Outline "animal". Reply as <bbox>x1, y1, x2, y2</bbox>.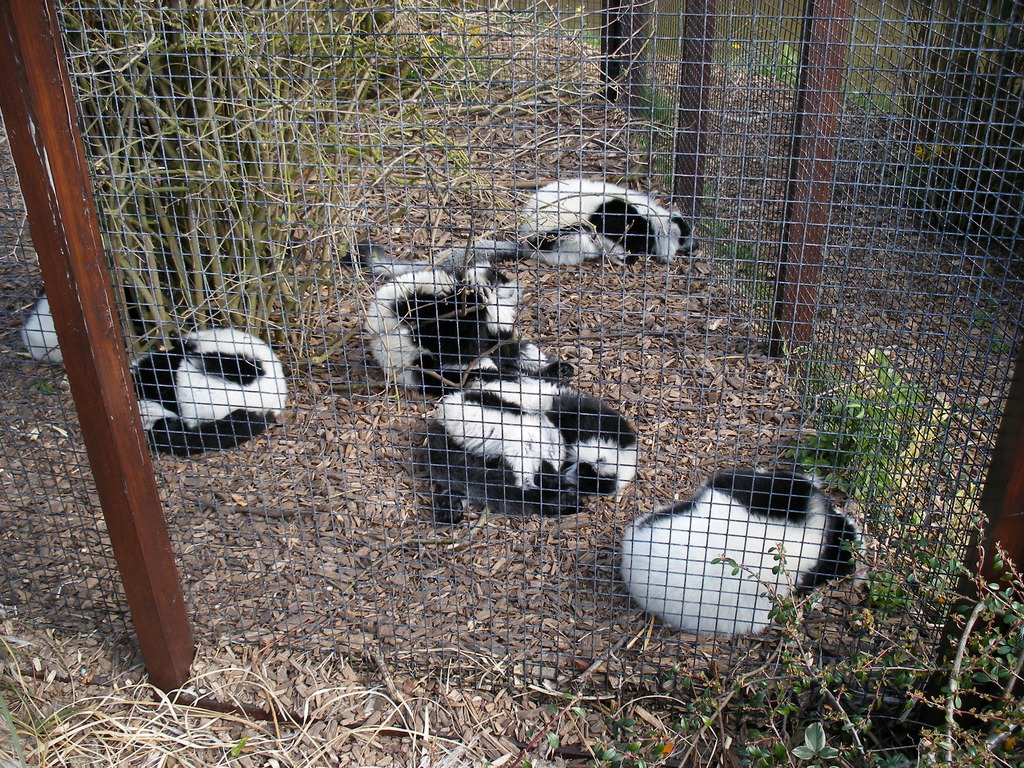
<bbox>347, 177, 694, 285</bbox>.
